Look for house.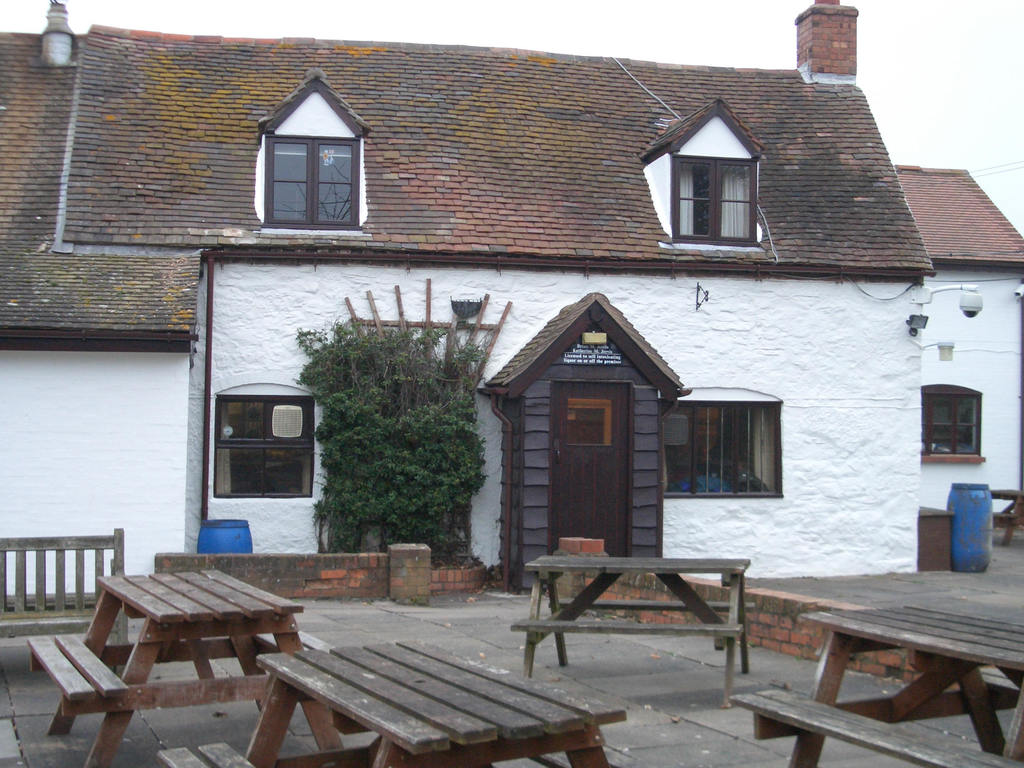
Found: (8,4,929,577).
